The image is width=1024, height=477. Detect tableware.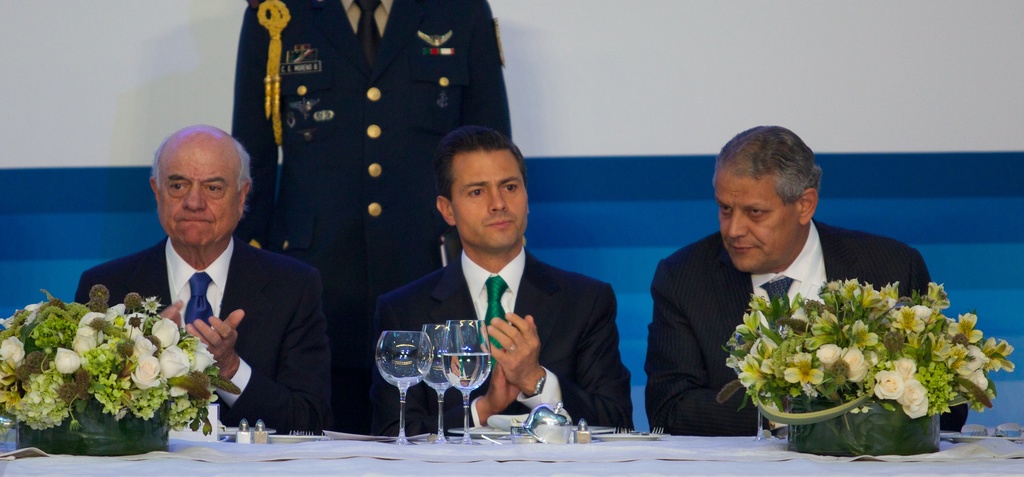
Detection: <bbox>425, 323, 451, 453</bbox>.
